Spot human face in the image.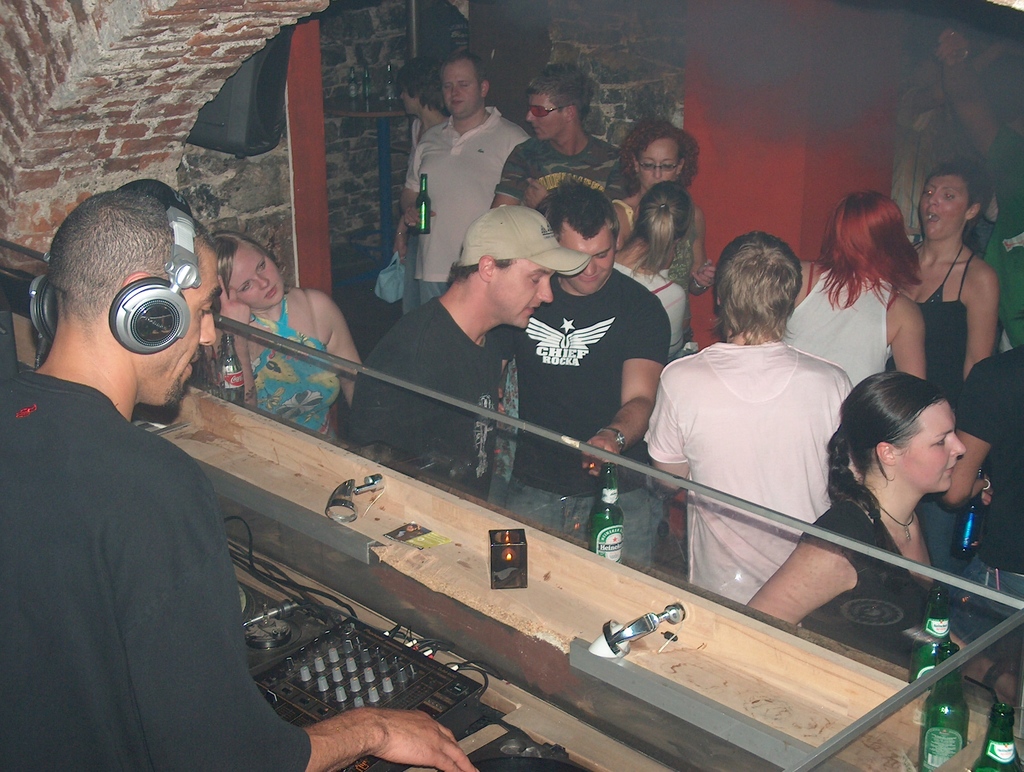
human face found at {"x1": 563, "y1": 236, "x2": 616, "y2": 295}.
